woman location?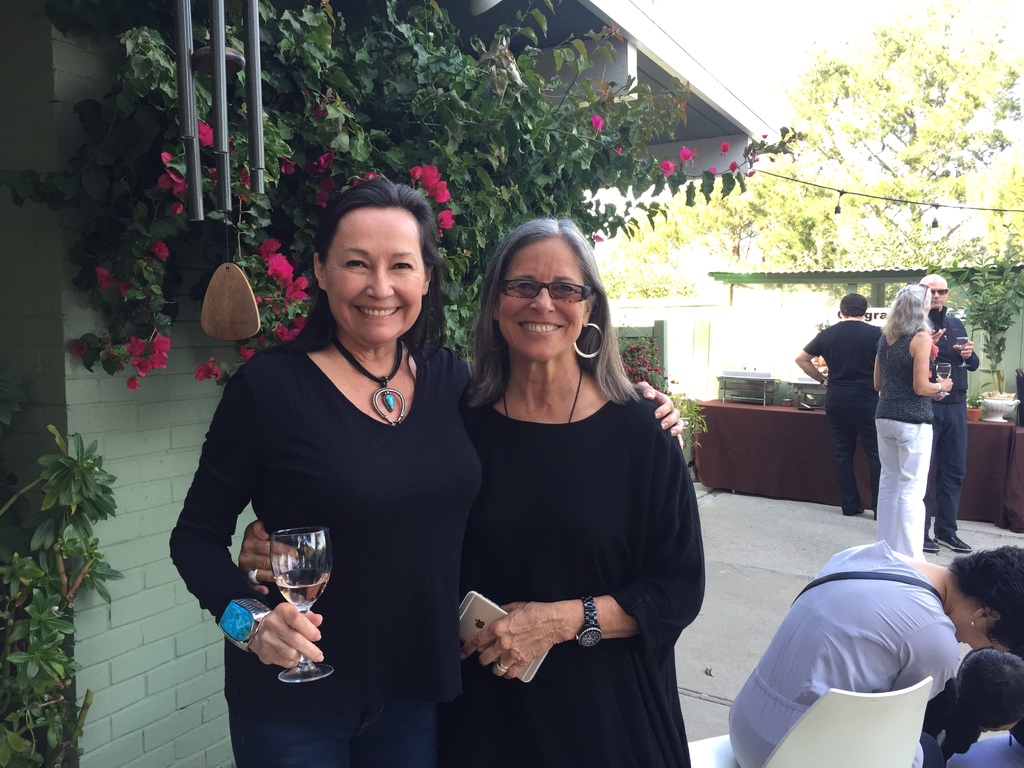
868/282/953/558
